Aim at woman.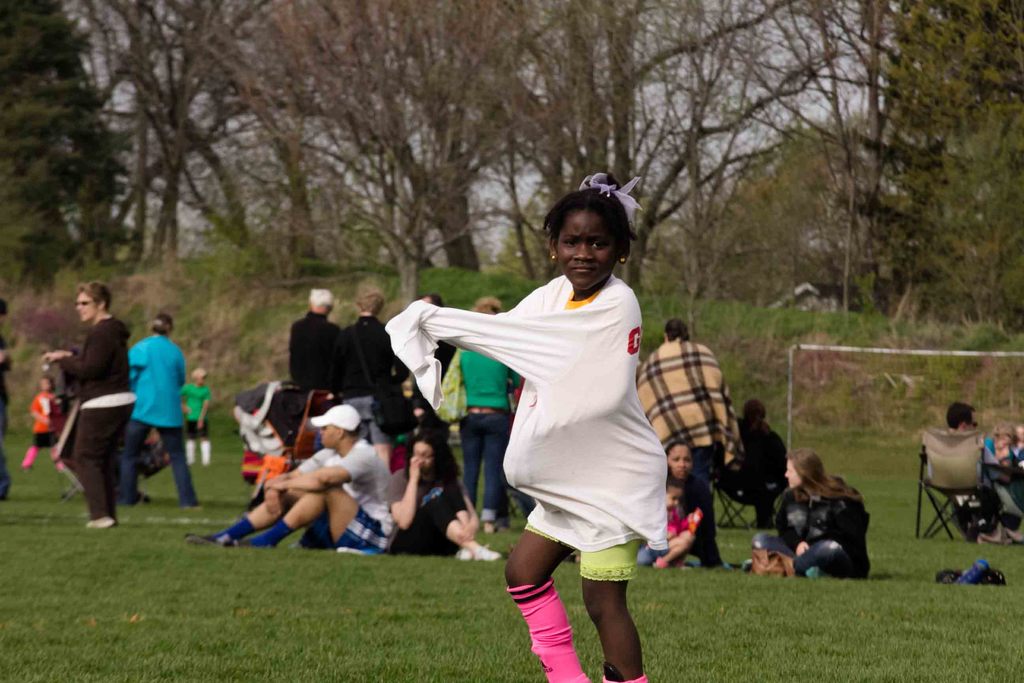
Aimed at 772,438,865,587.
